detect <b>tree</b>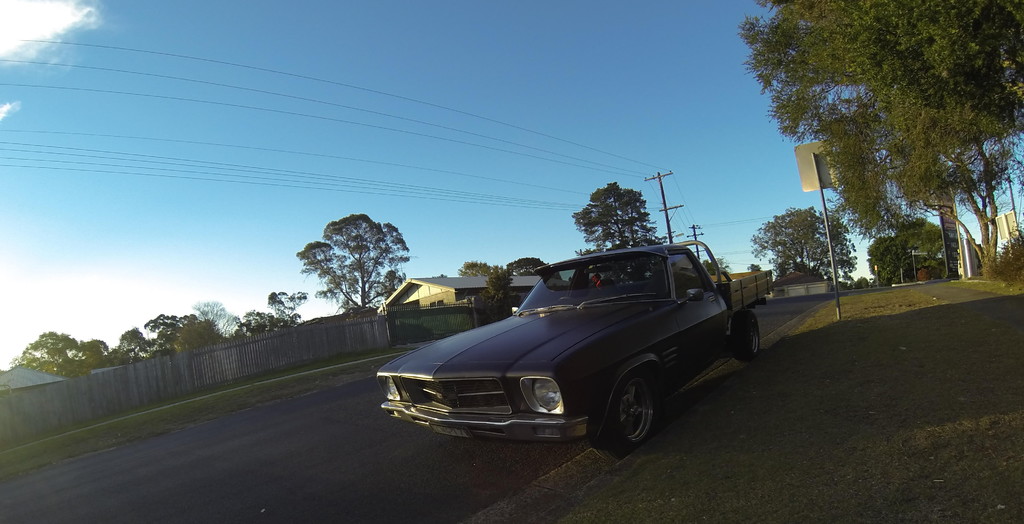
left=751, top=209, right=828, bottom=272
